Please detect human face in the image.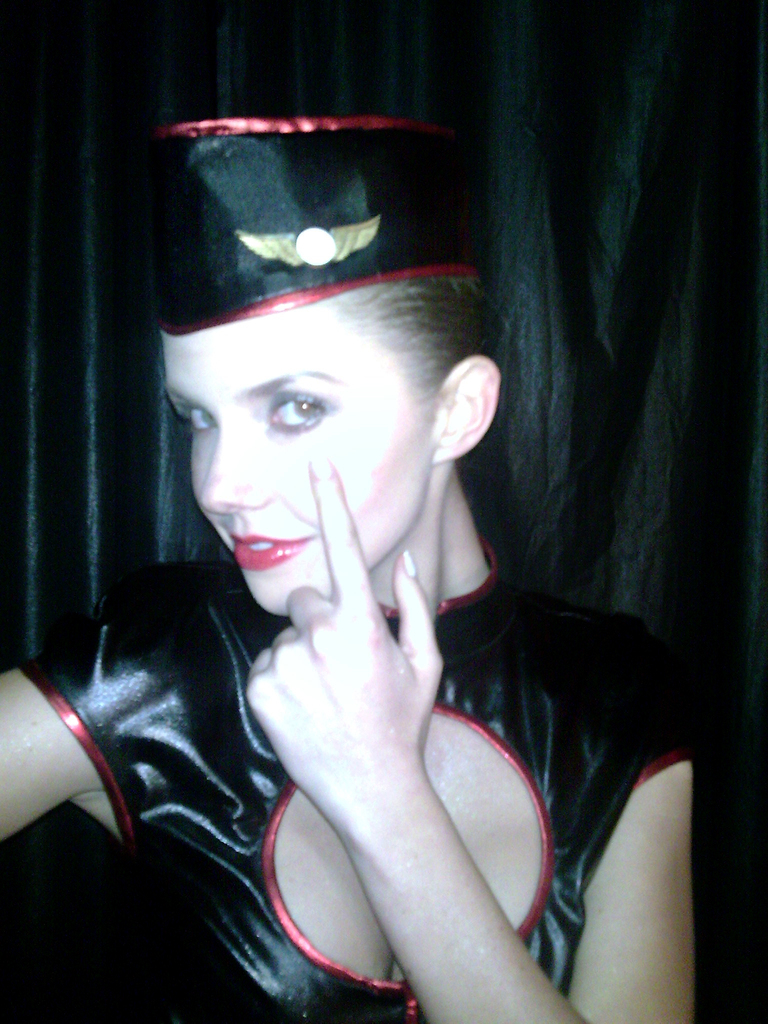
box(159, 303, 433, 621).
